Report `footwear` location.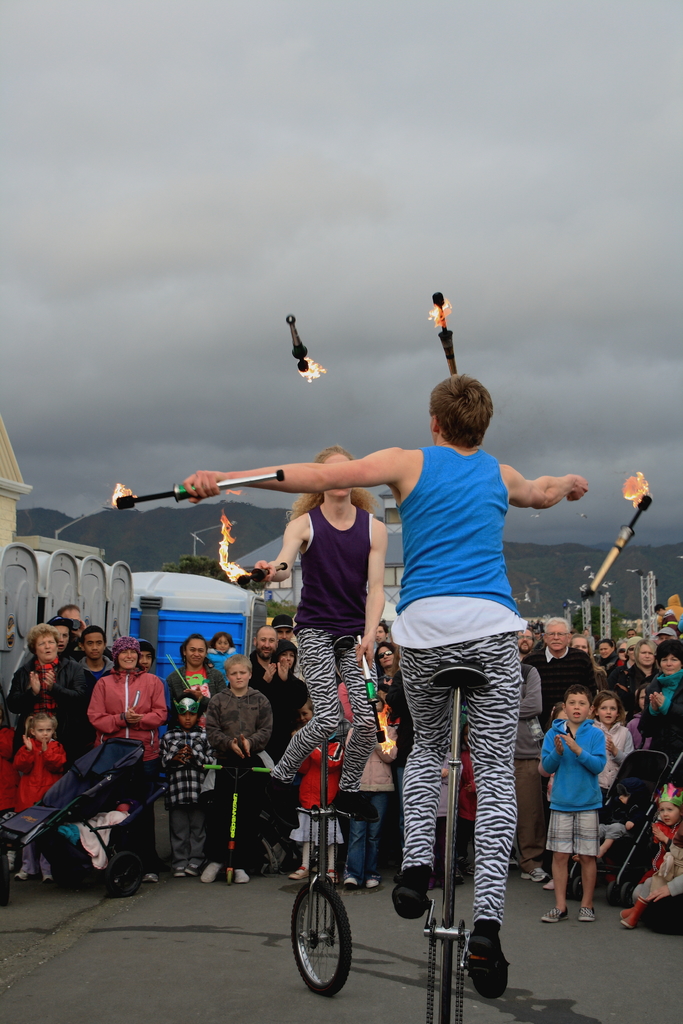
Report: <box>534,907,571,921</box>.
